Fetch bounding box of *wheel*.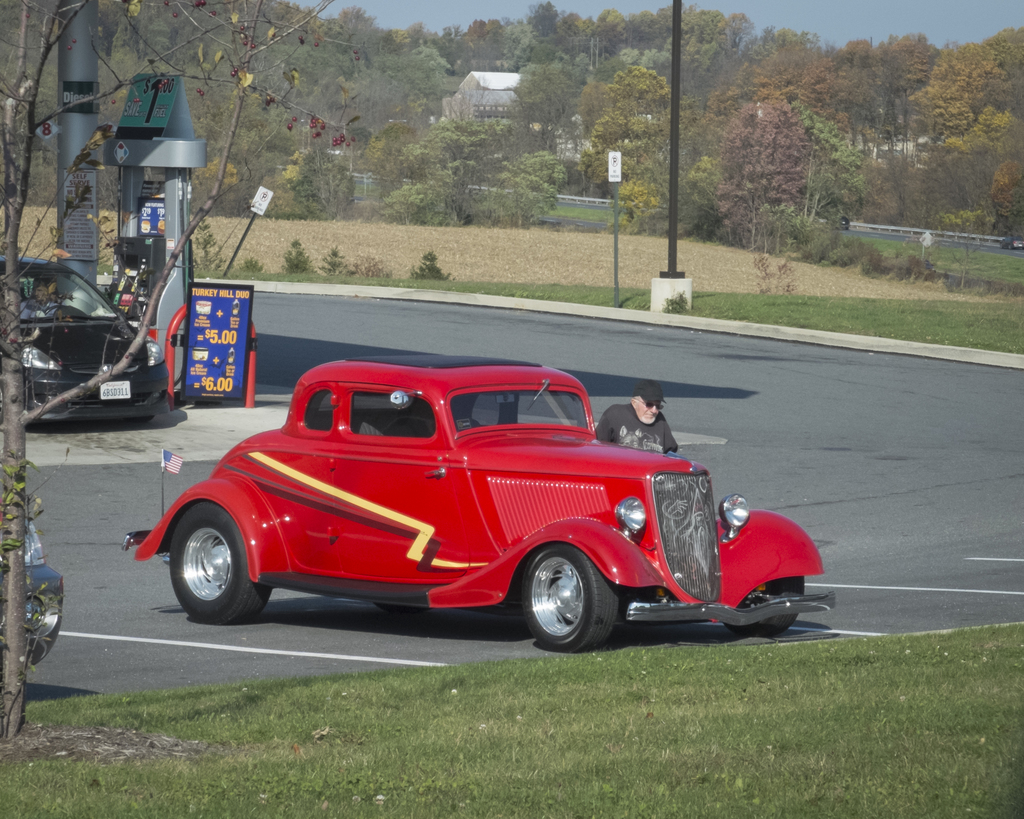
Bbox: BBox(0, 383, 8, 419).
